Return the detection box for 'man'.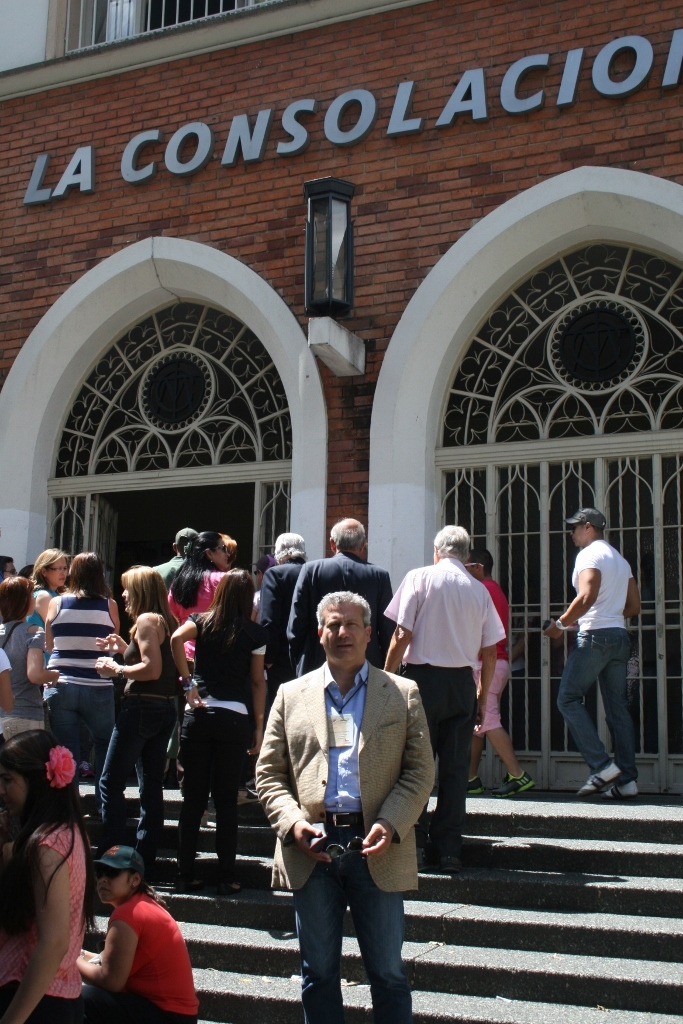
bbox=(385, 523, 503, 866).
